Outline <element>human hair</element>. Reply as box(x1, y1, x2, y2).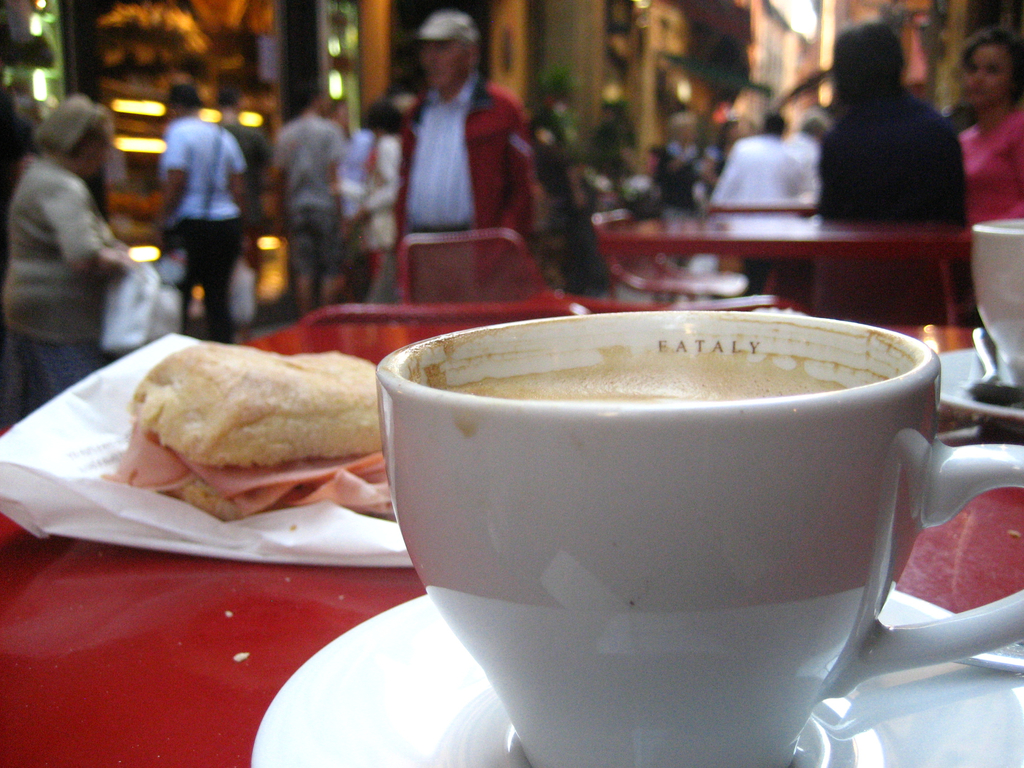
box(951, 20, 1023, 109).
